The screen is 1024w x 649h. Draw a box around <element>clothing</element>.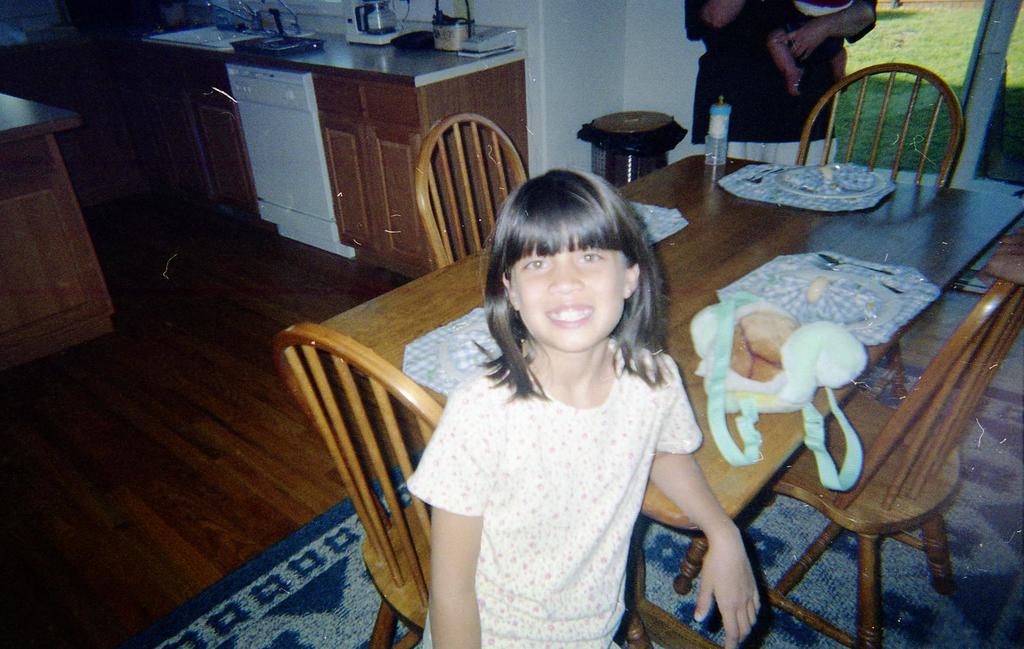
bbox=[684, 0, 875, 169].
